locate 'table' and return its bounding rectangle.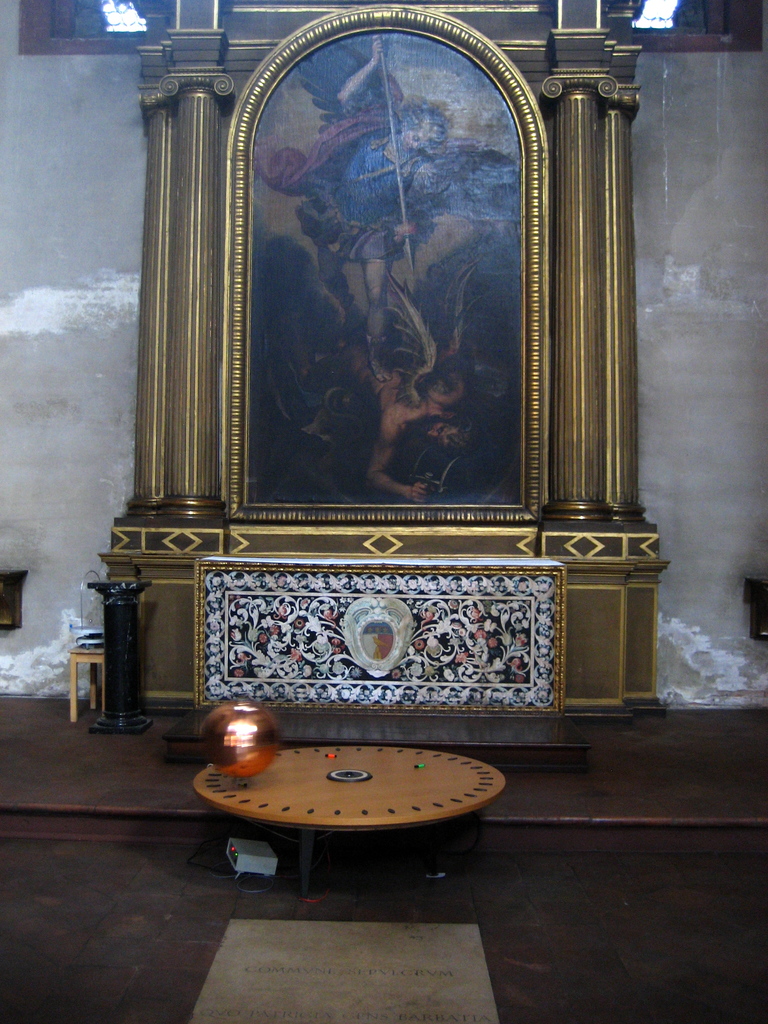
pyautogui.locateOnScreen(189, 719, 510, 900).
